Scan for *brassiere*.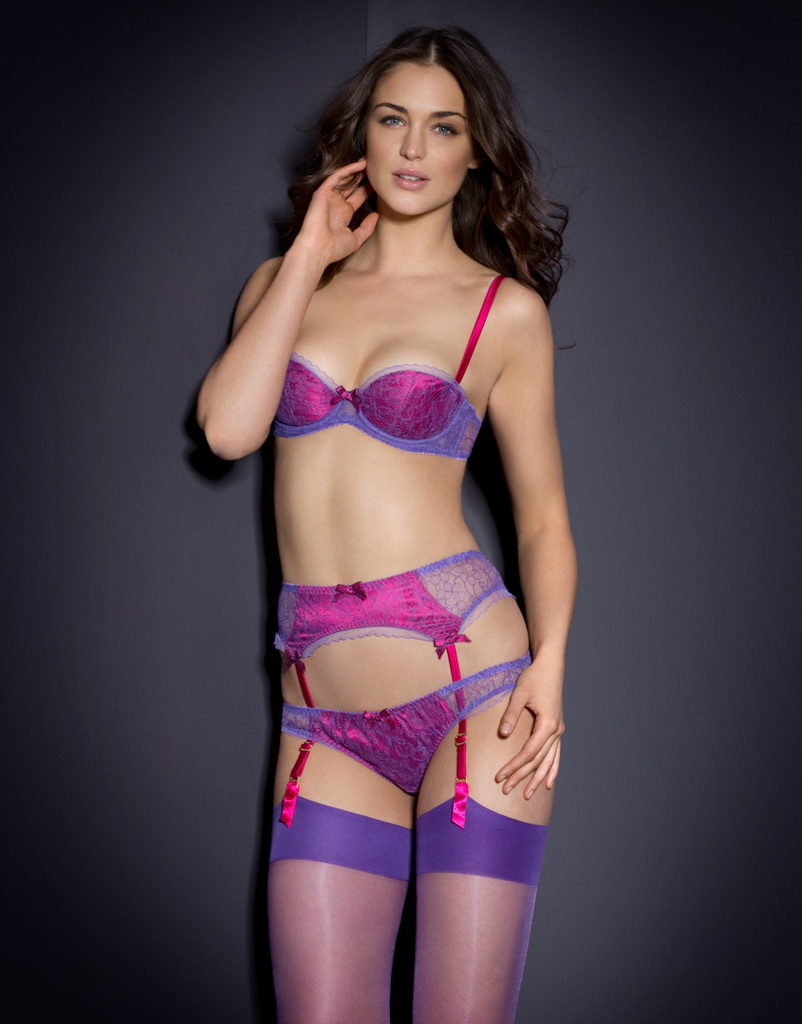
Scan result: [left=265, top=265, right=501, bottom=464].
